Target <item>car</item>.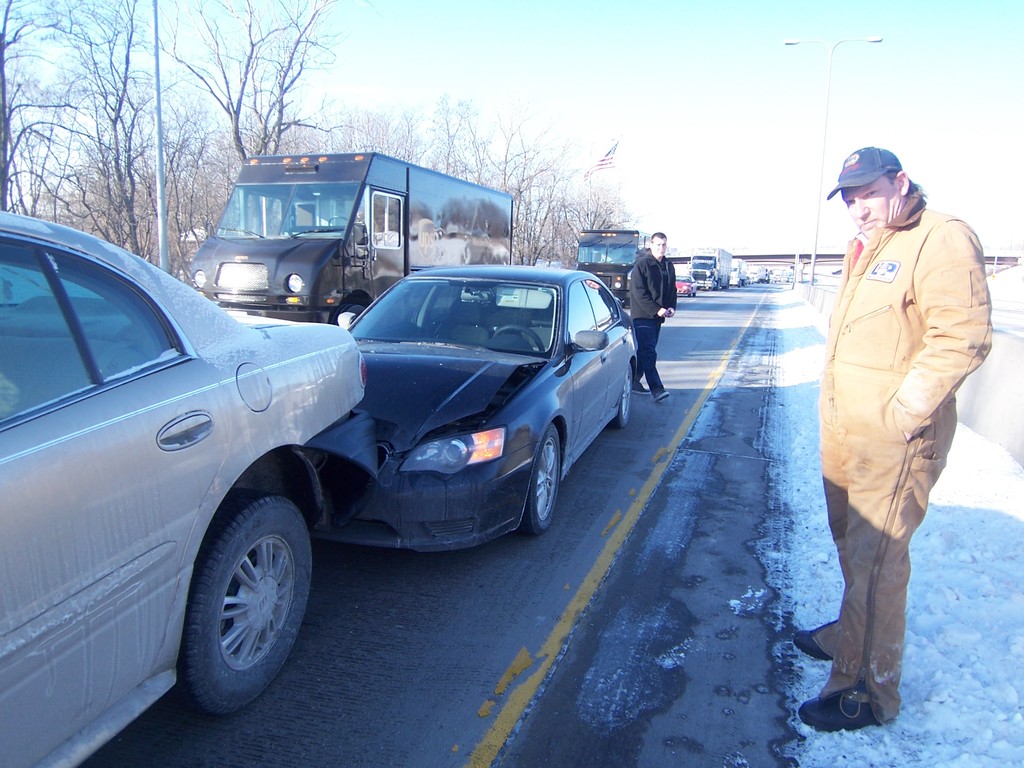
Target region: bbox=[300, 260, 644, 545].
